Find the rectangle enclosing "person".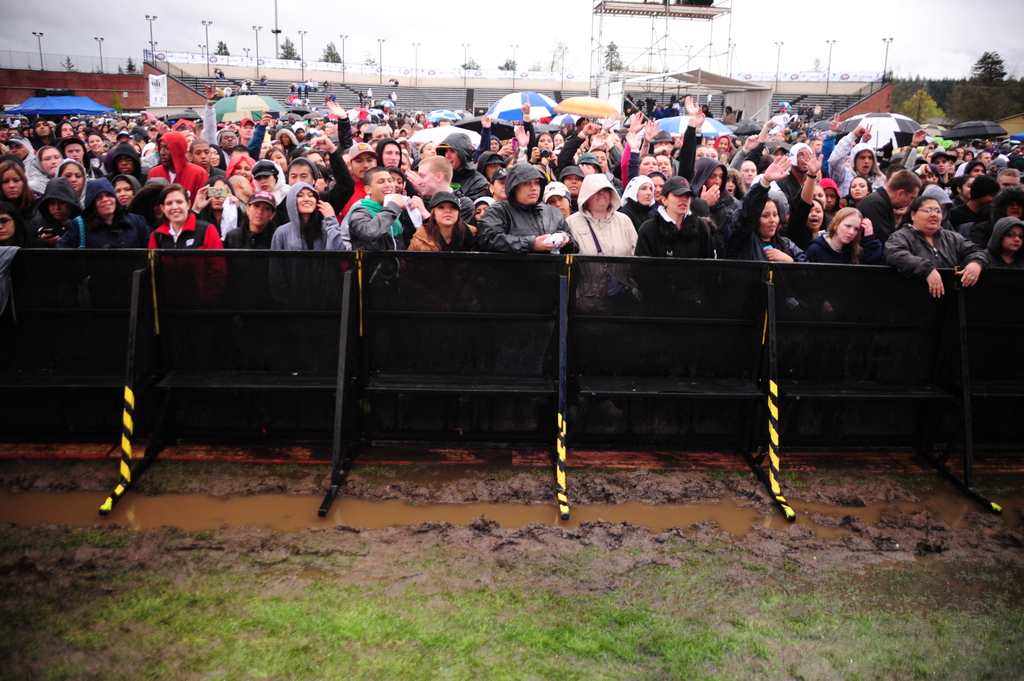
pyautogui.locateOnScreen(563, 175, 638, 310).
